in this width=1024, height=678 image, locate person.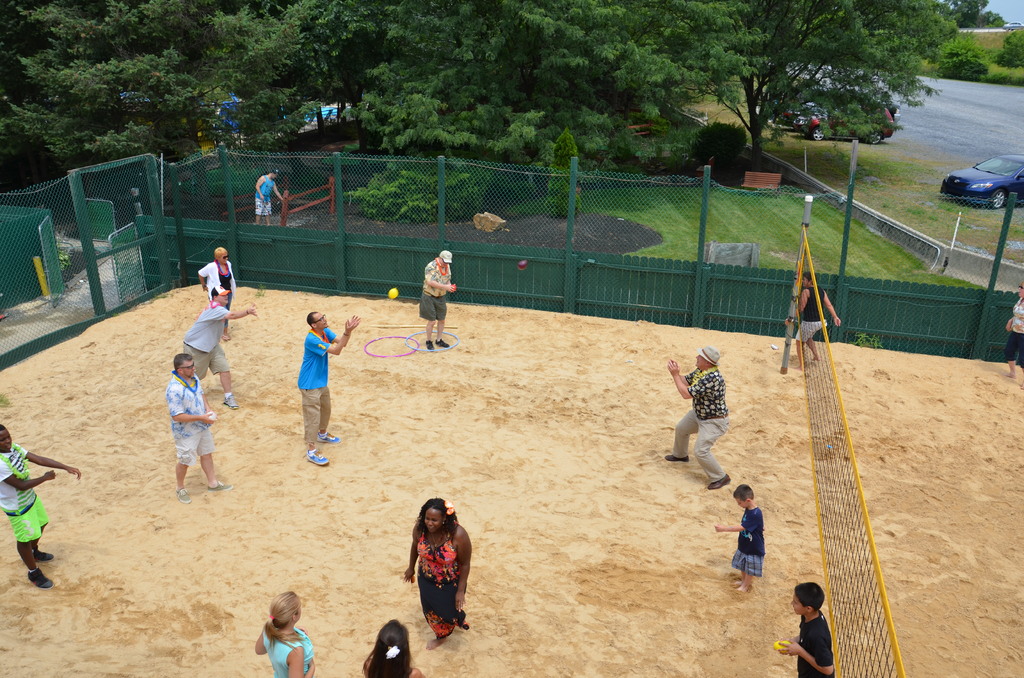
Bounding box: bbox=(300, 314, 361, 467).
